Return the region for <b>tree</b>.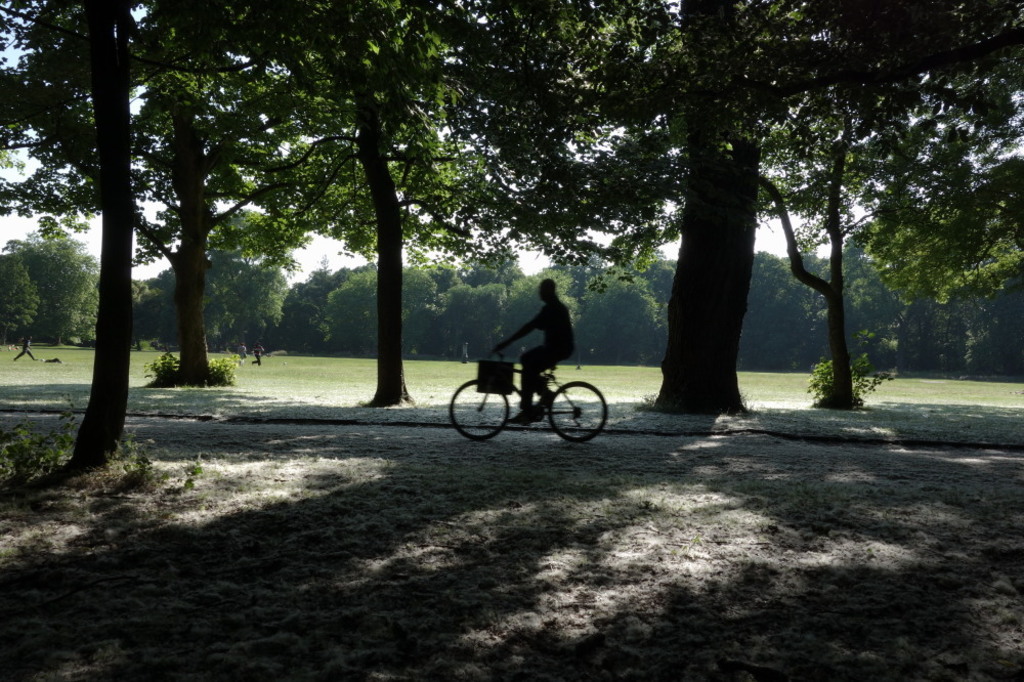
(738,239,829,380).
